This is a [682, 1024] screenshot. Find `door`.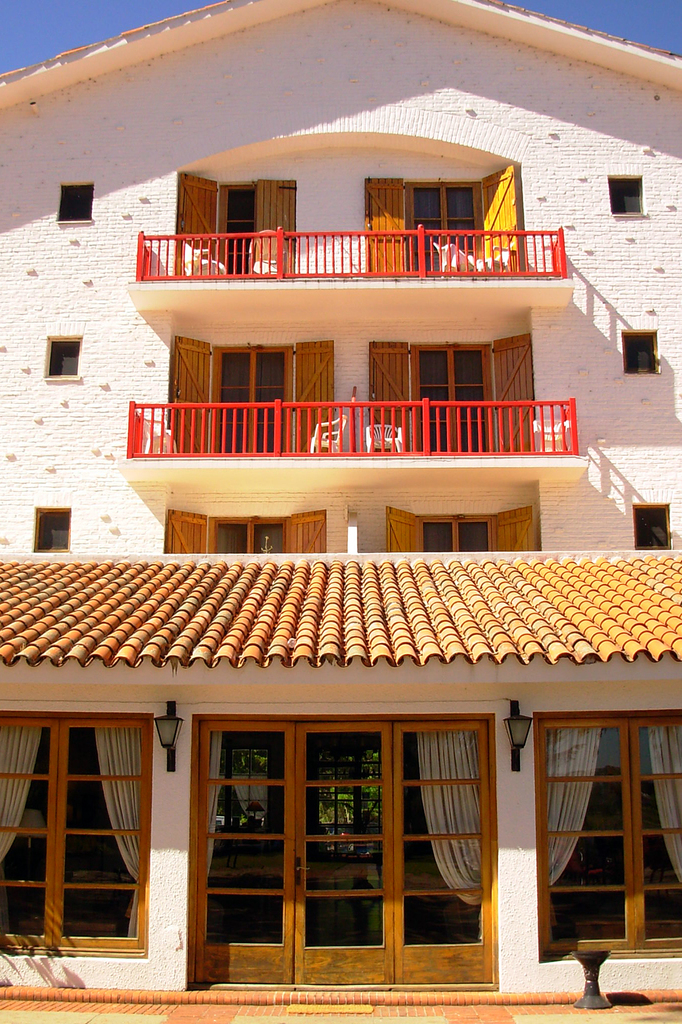
Bounding box: 220/185/255/280.
